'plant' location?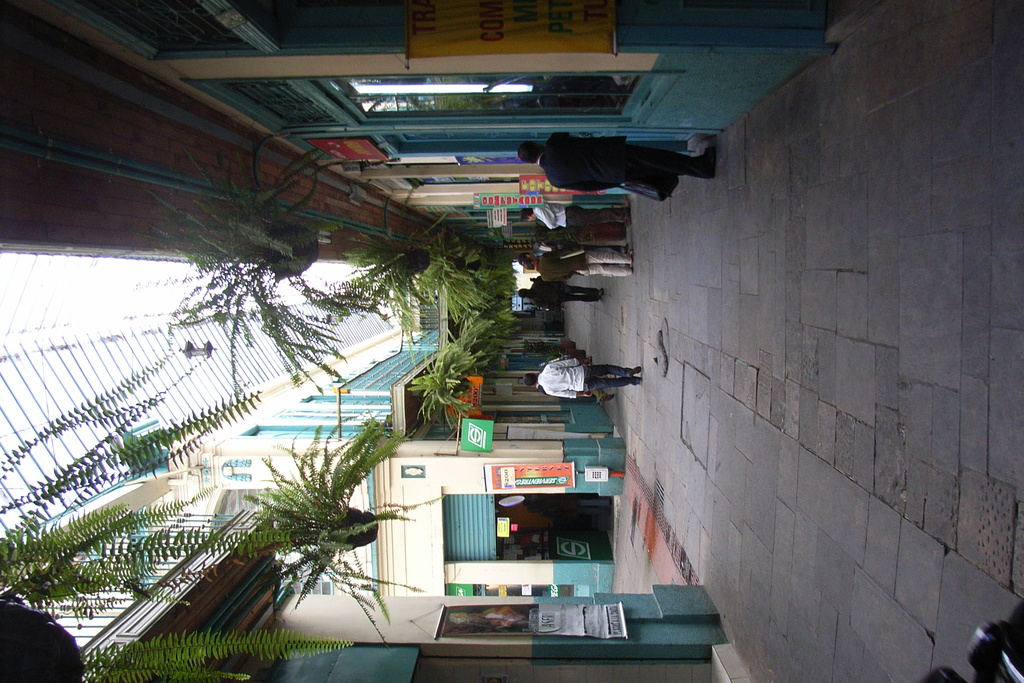
{"x1": 462, "y1": 219, "x2": 521, "y2": 349}
